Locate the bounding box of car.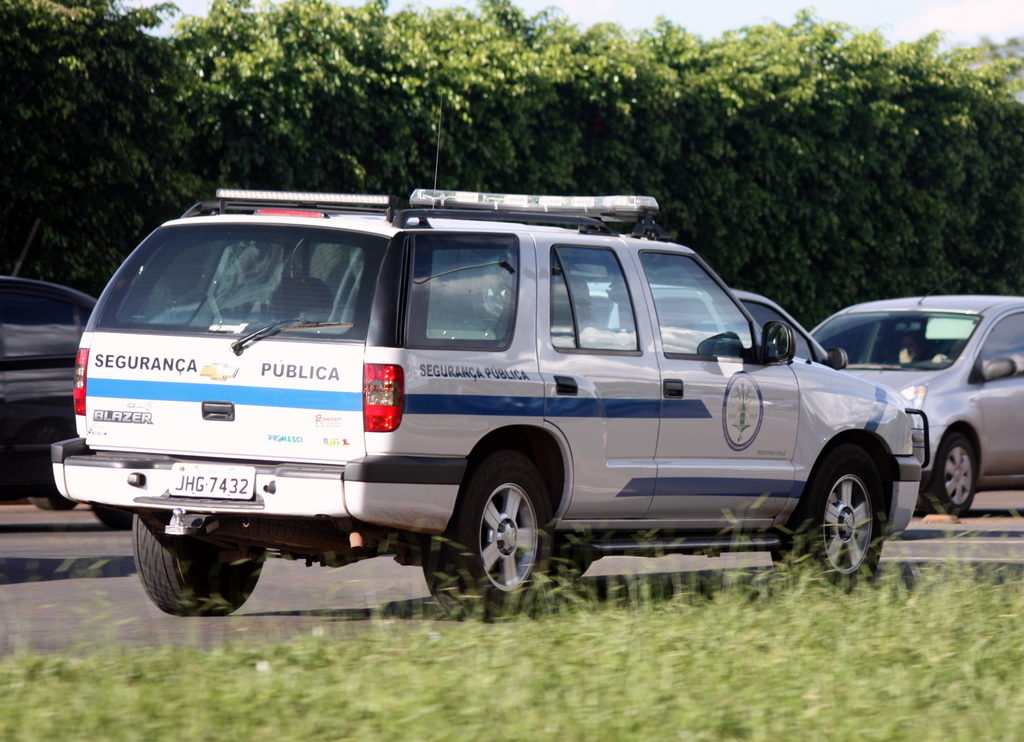
Bounding box: select_region(0, 272, 147, 530).
